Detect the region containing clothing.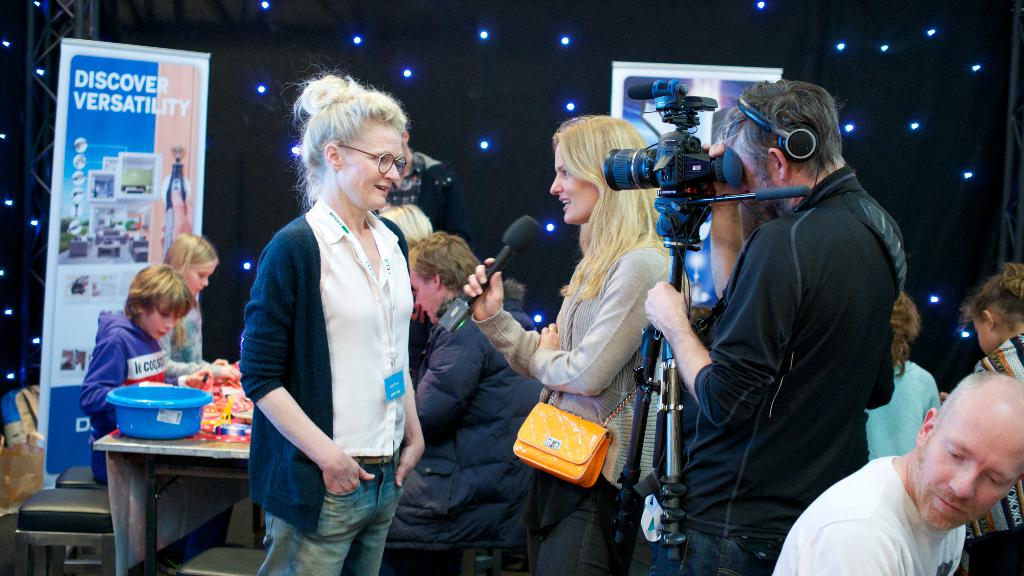
locate(466, 214, 670, 572).
